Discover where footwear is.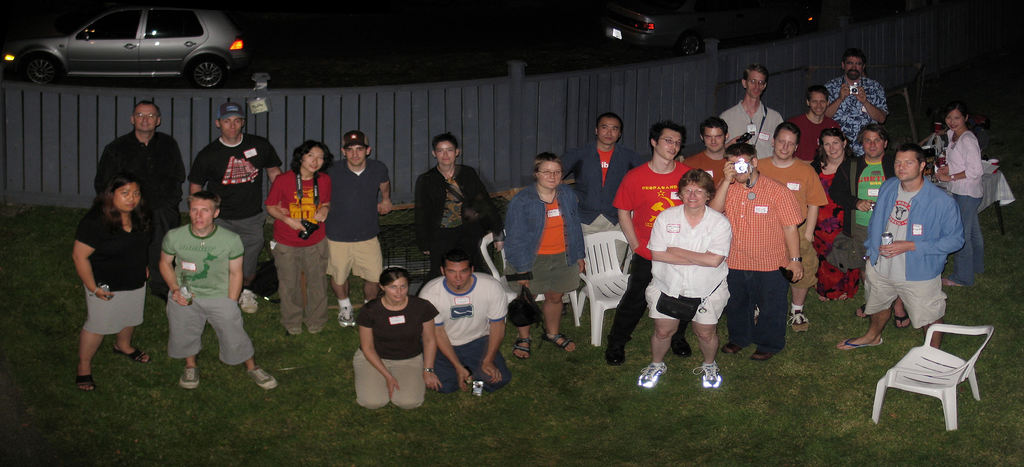
Discovered at bbox=[76, 364, 93, 395].
